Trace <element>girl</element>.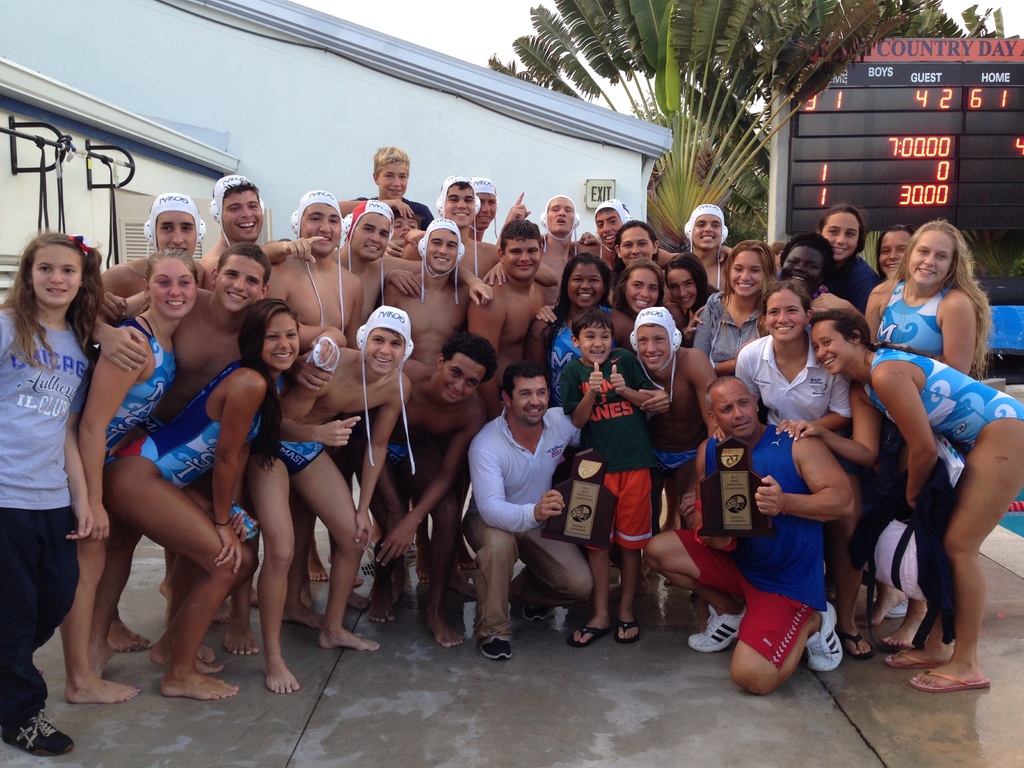
Traced to {"left": 54, "top": 248, "right": 196, "bottom": 700}.
